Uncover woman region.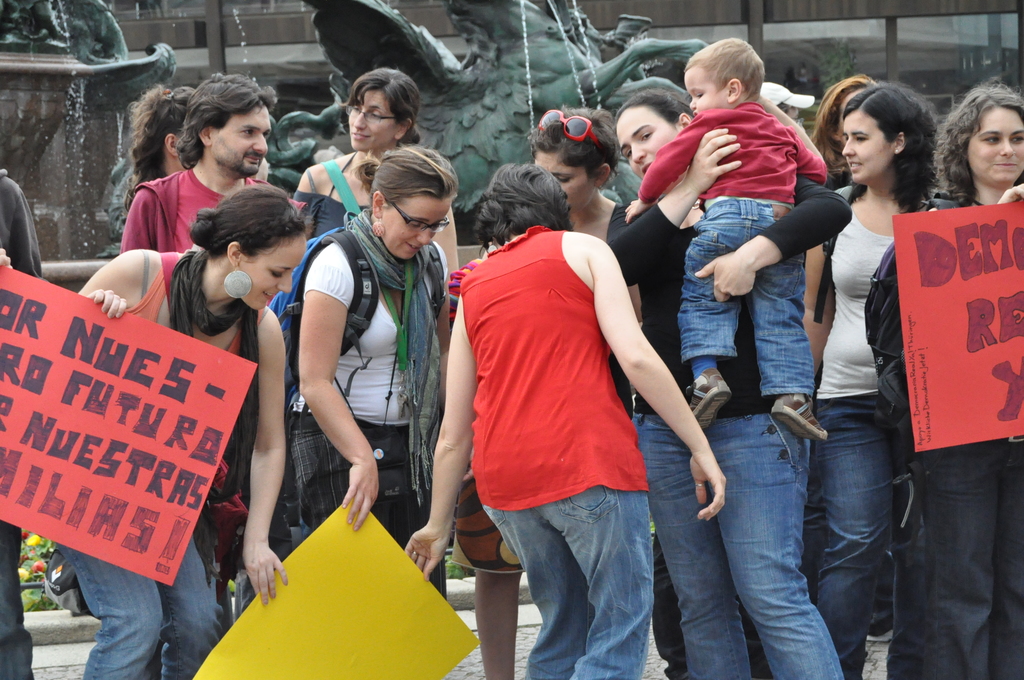
Uncovered: 514/108/643/323.
